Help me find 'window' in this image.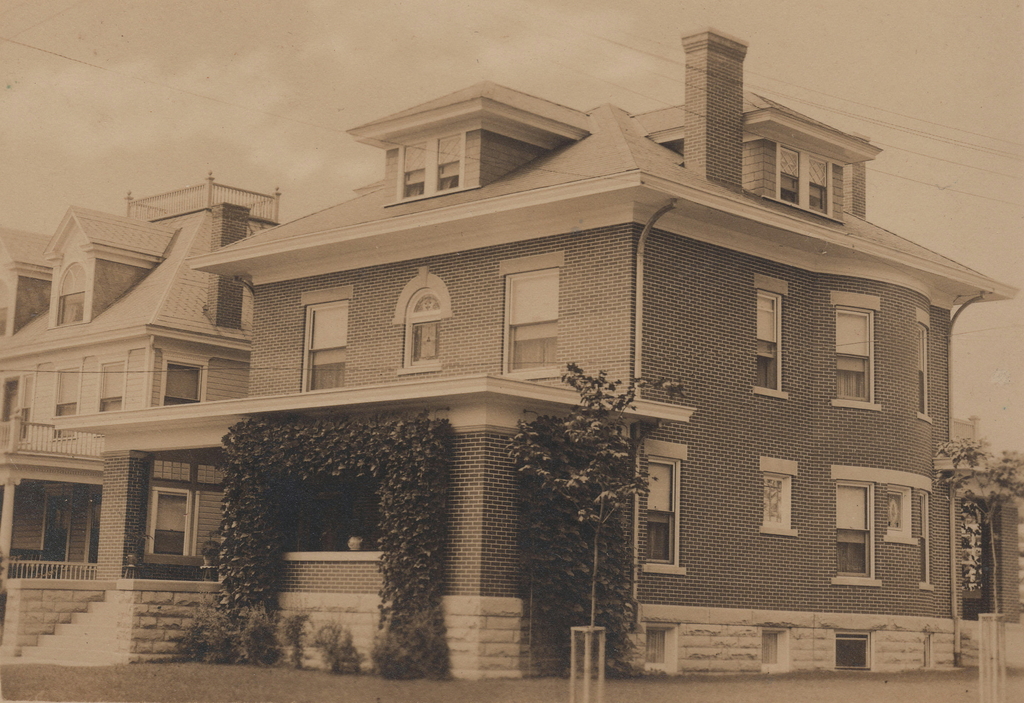
Found it: Rect(99, 351, 127, 415).
